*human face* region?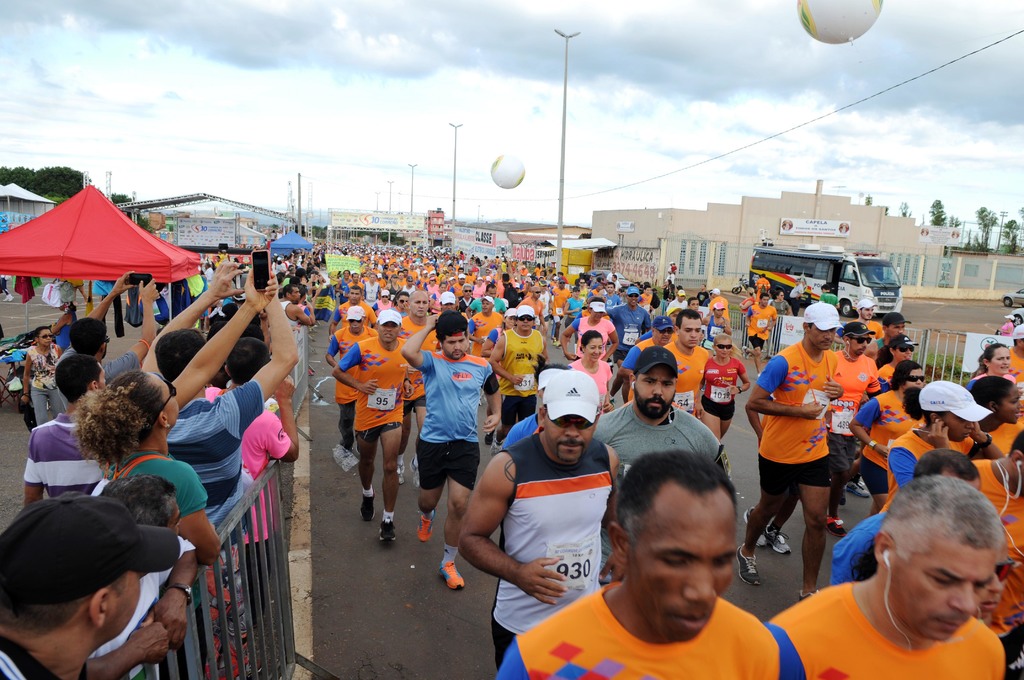
634 364 679 417
